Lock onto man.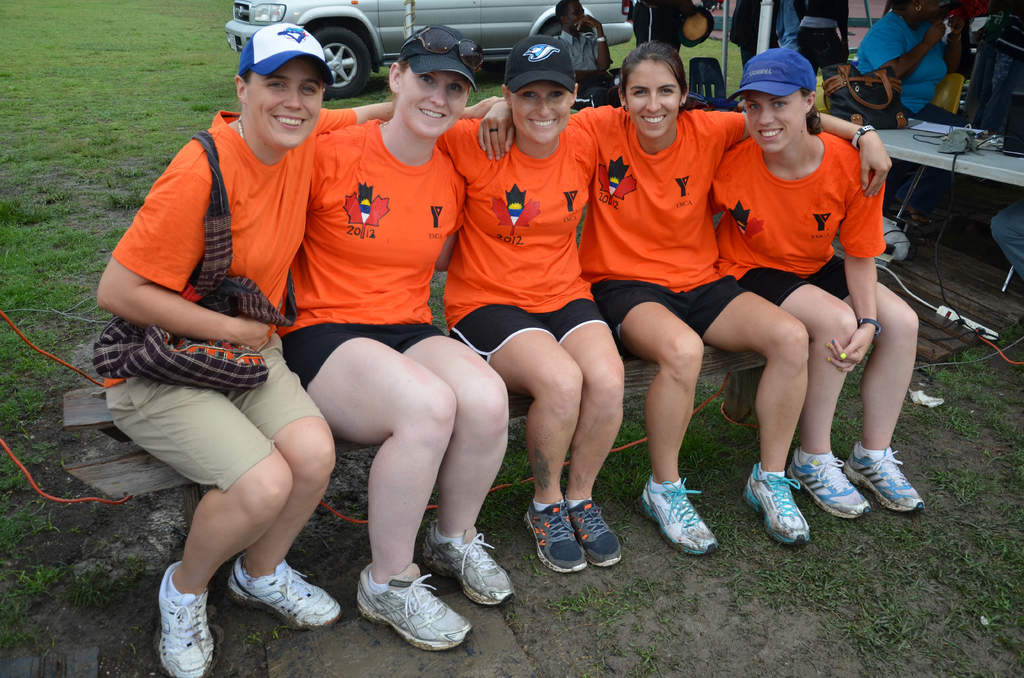
Locked: region(90, 32, 370, 649).
